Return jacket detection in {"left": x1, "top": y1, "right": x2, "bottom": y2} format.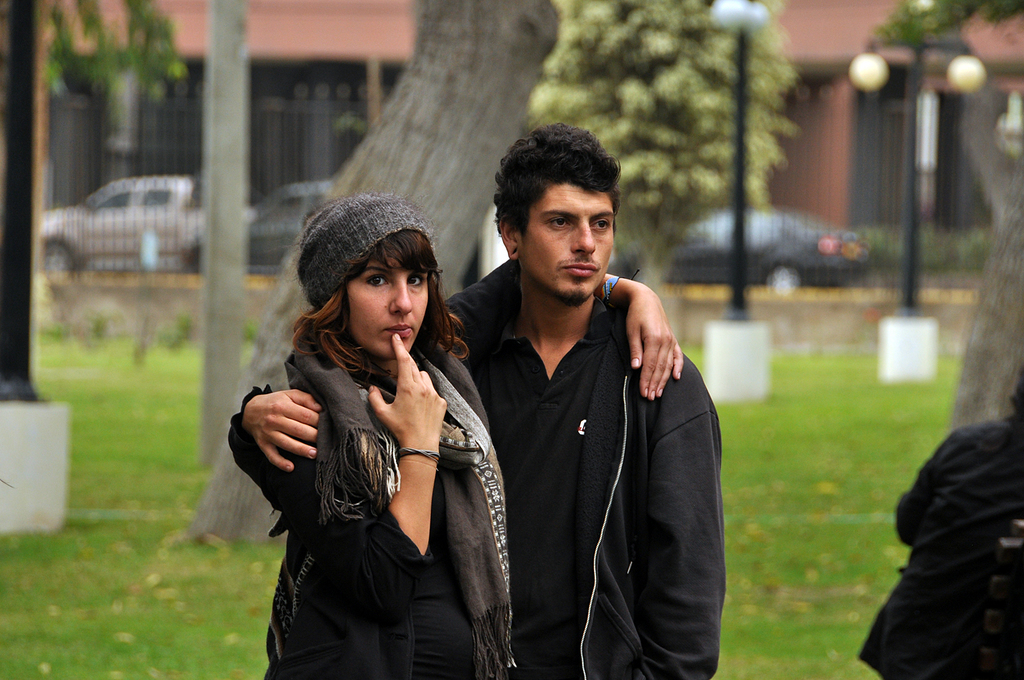
{"left": 859, "top": 367, "right": 1023, "bottom": 676}.
